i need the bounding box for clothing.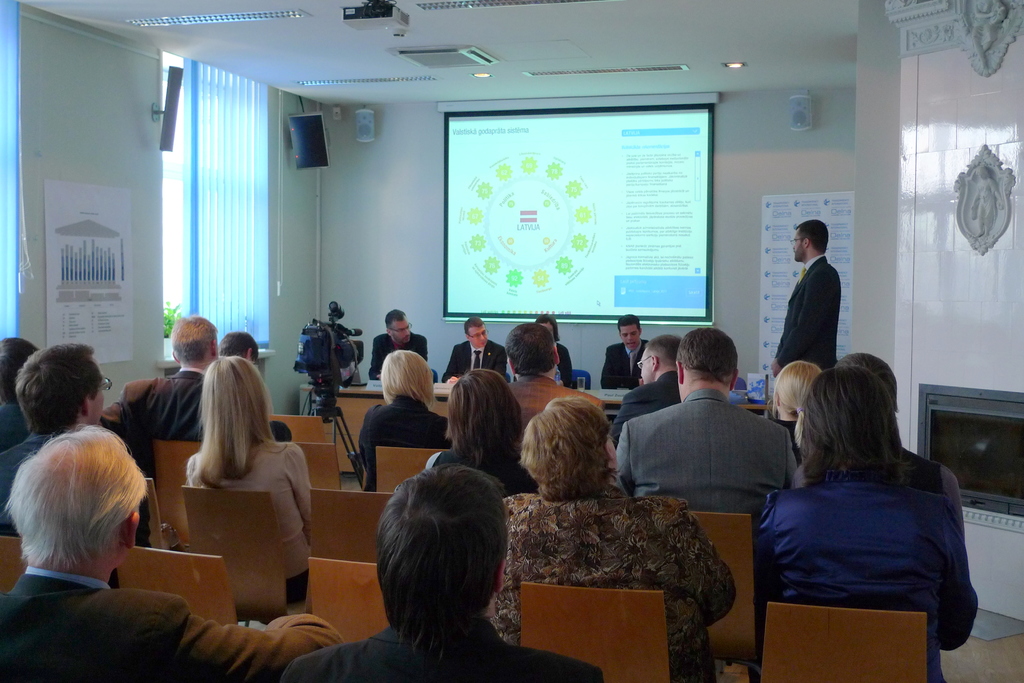
Here it is: select_region(551, 340, 577, 391).
